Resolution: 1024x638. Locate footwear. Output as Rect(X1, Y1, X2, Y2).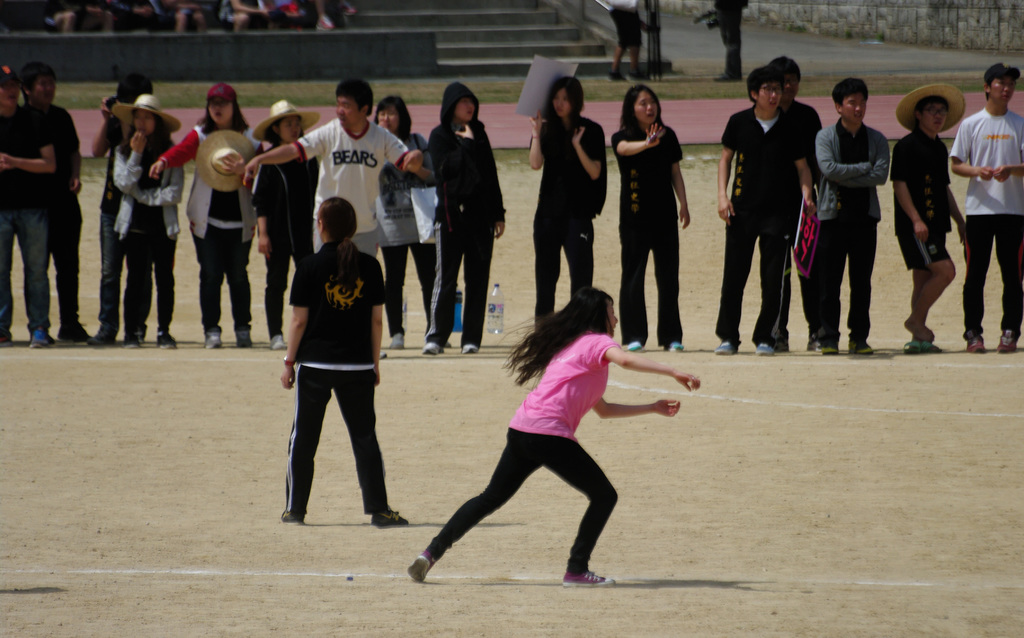
Rect(663, 339, 685, 350).
